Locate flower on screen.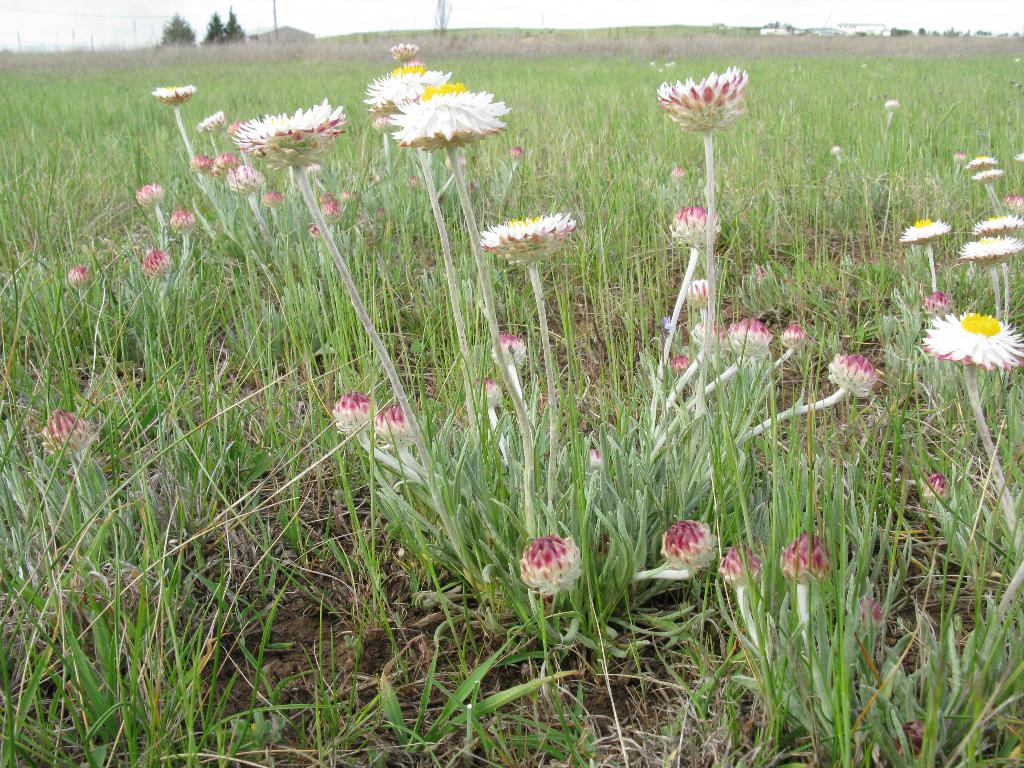
On screen at [492, 331, 528, 381].
